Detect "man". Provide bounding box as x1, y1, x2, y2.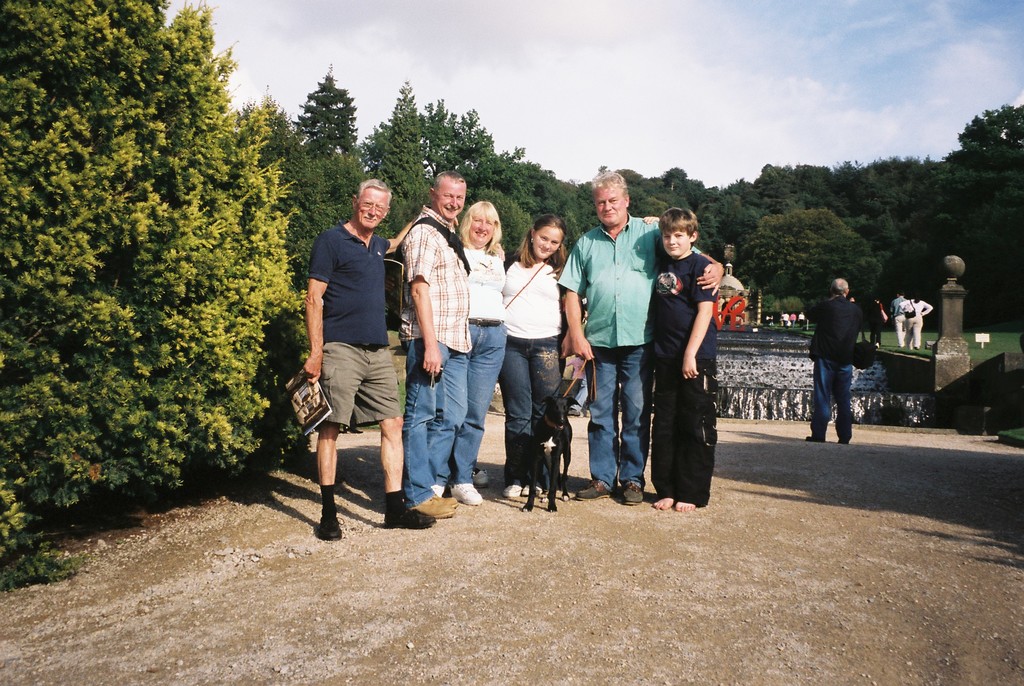
803, 274, 867, 444.
